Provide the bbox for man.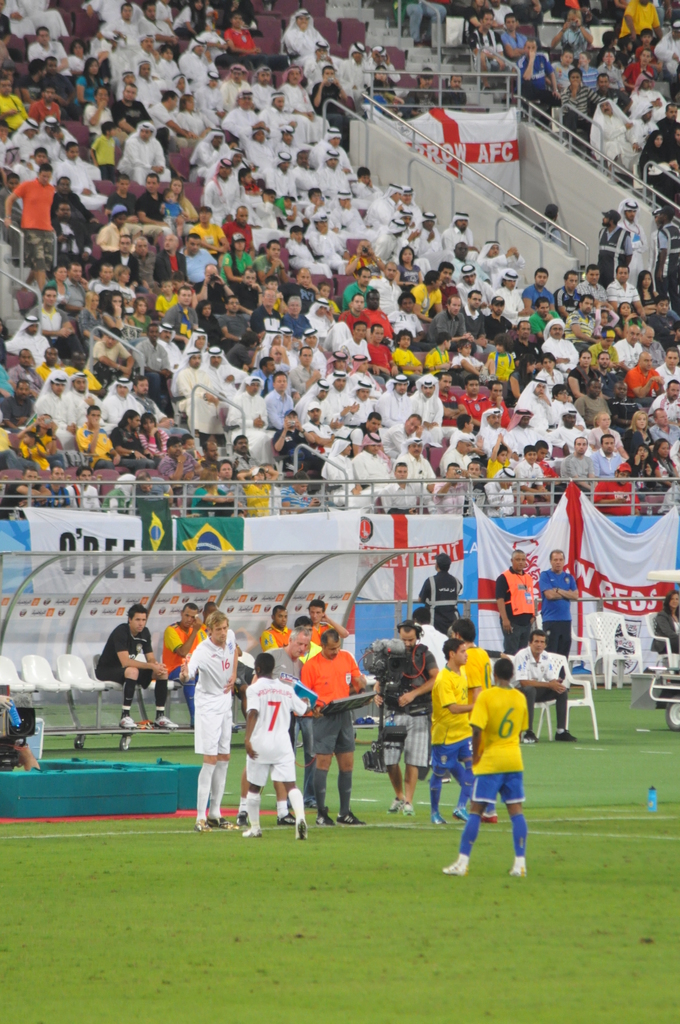
(left=239, top=645, right=320, bottom=840).
